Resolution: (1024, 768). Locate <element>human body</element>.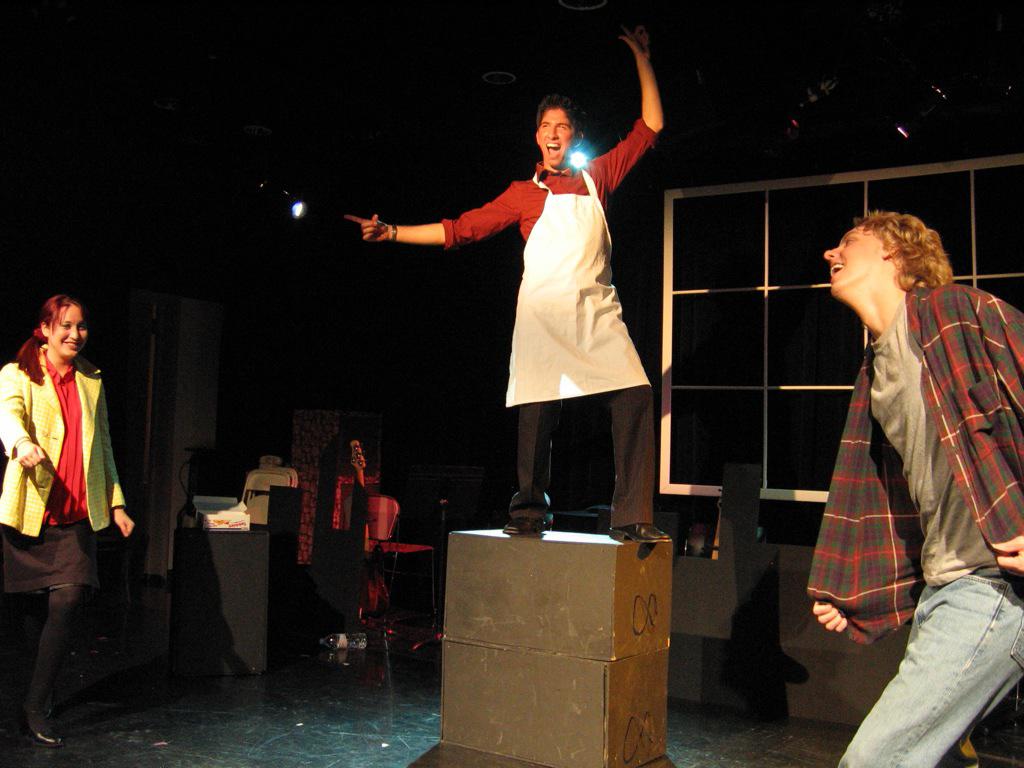
pyautogui.locateOnScreen(795, 208, 1023, 767).
